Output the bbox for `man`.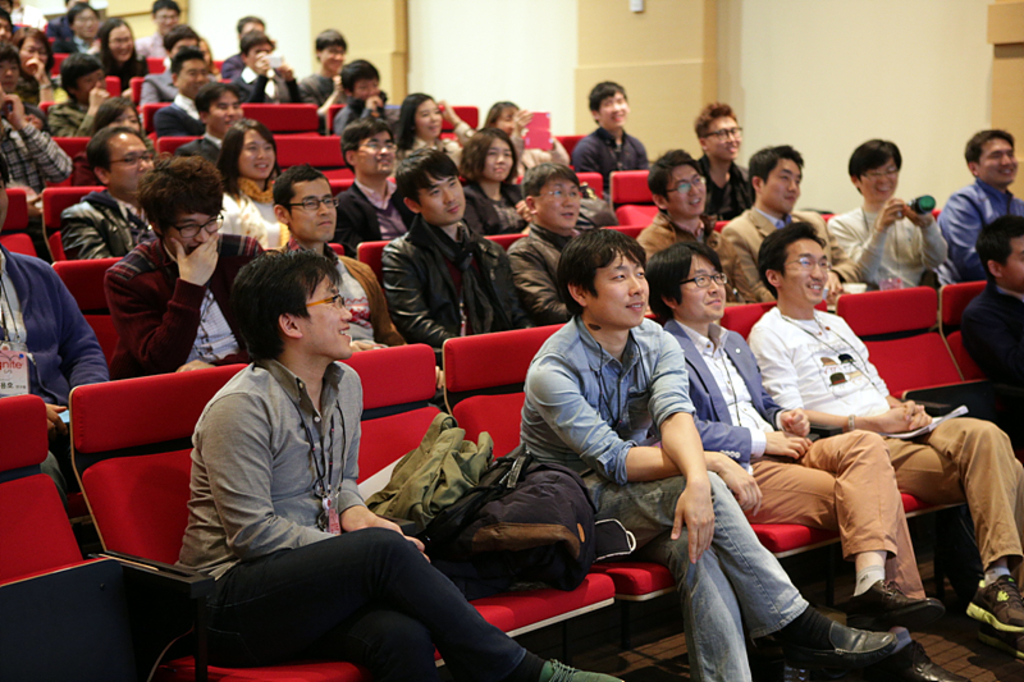
crop(956, 212, 1023, 398).
